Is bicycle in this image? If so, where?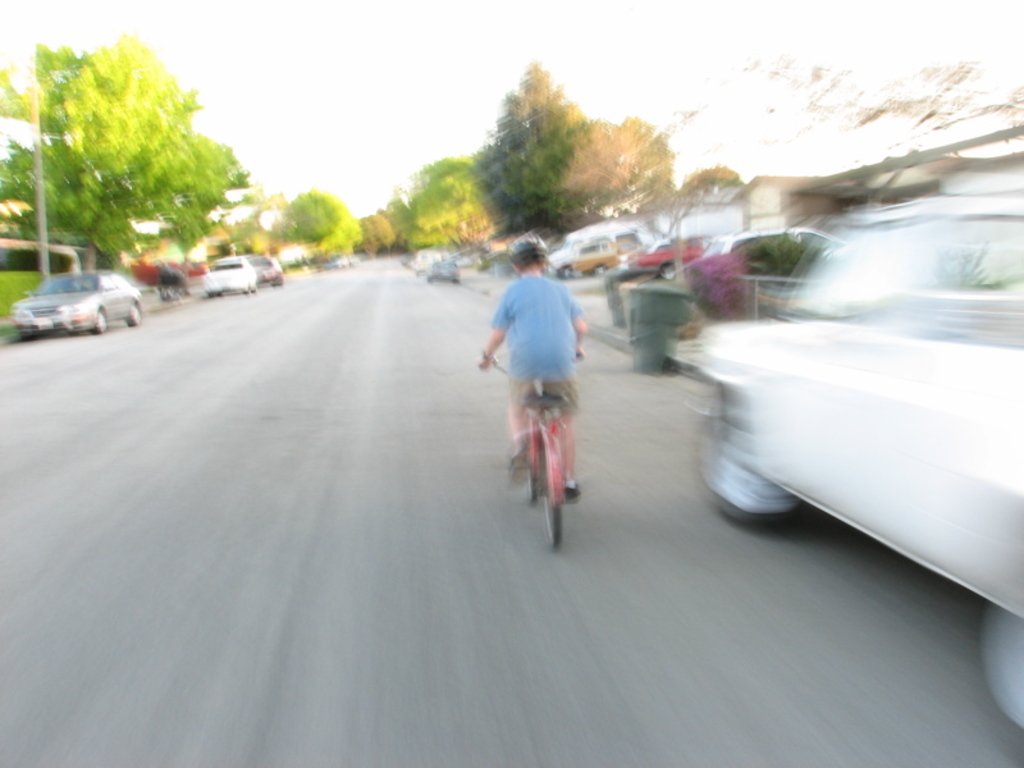
Yes, at bbox(494, 370, 596, 549).
